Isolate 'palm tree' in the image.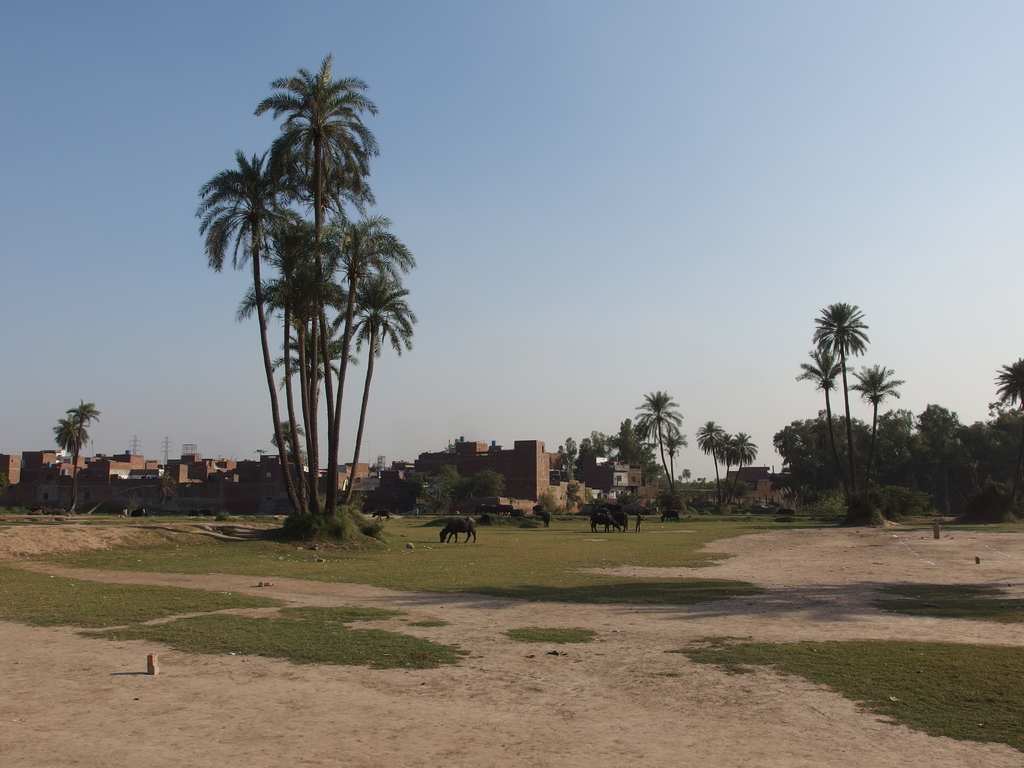
Isolated region: locate(810, 298, 871, 499).
